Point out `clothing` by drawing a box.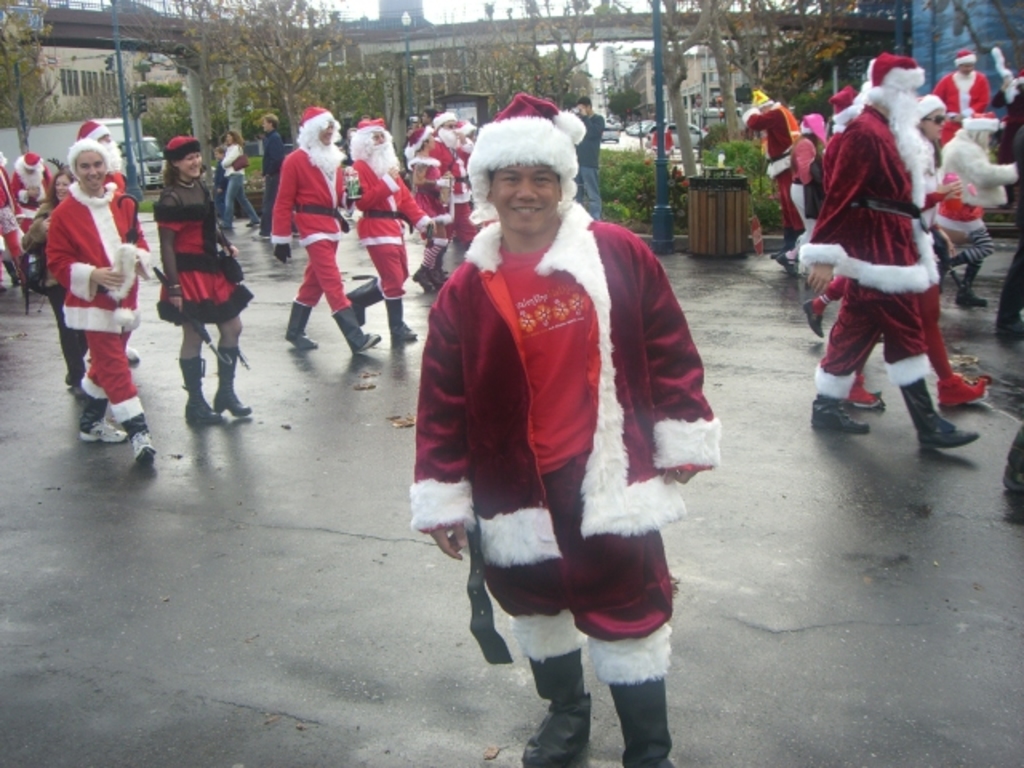
left=806, top=266, right=851, bottom=314.
